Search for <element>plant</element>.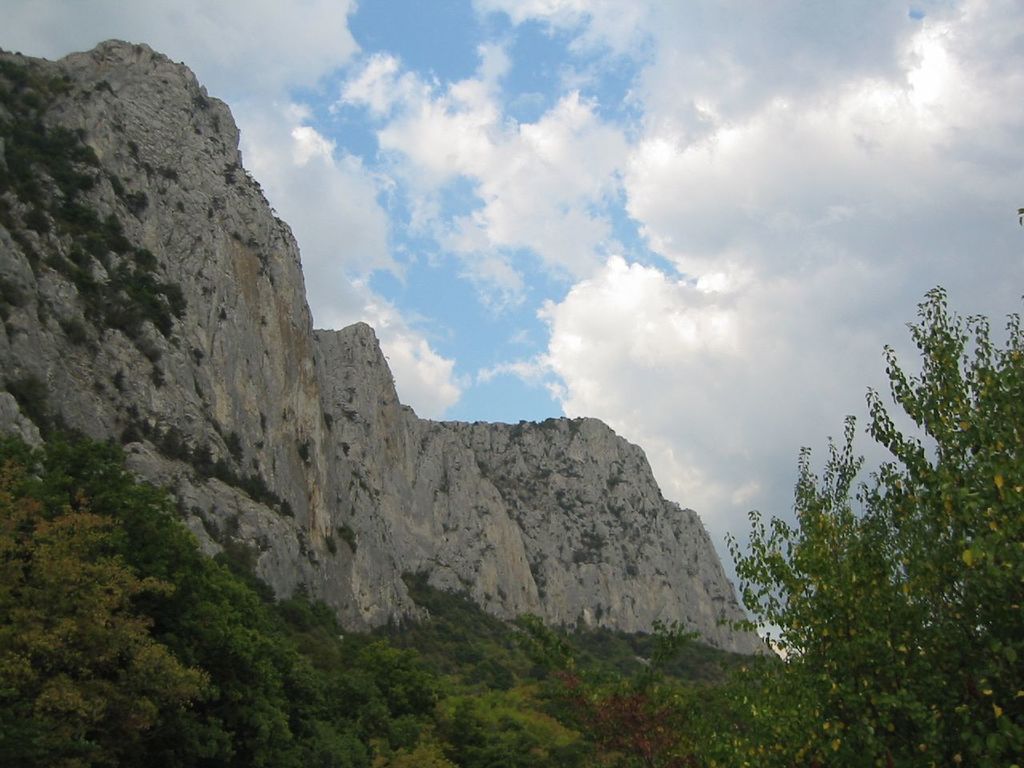
Found at 194, 346, 206, 362.
